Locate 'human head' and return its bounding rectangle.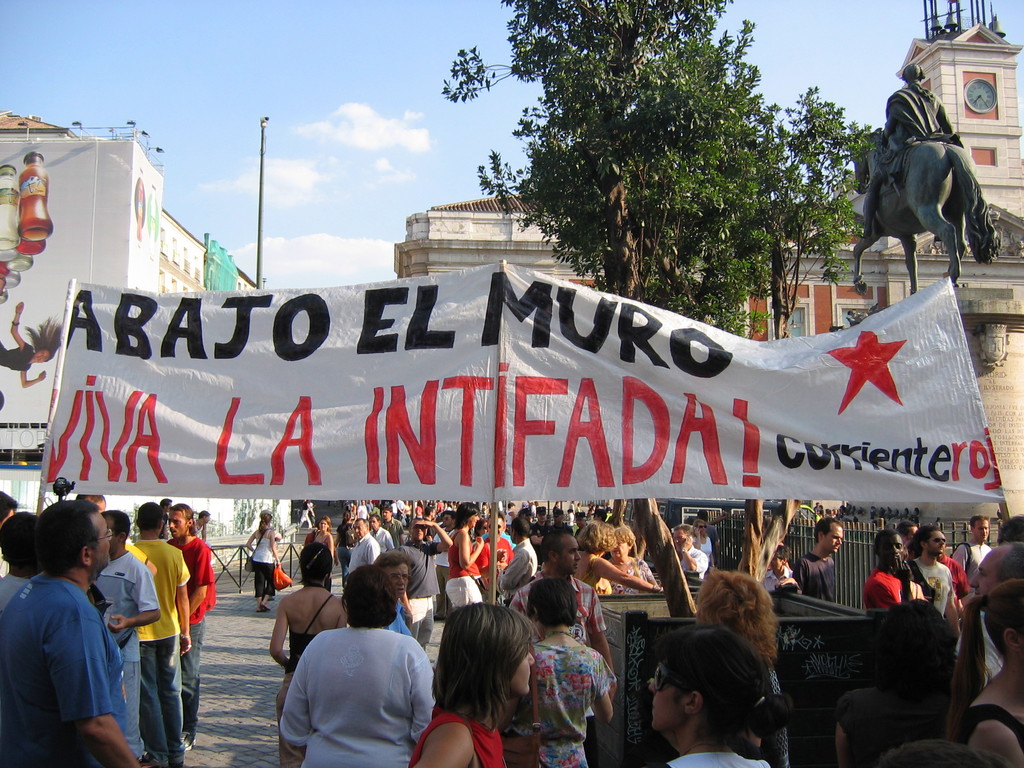
bbox(895, 522, 919, 543).
